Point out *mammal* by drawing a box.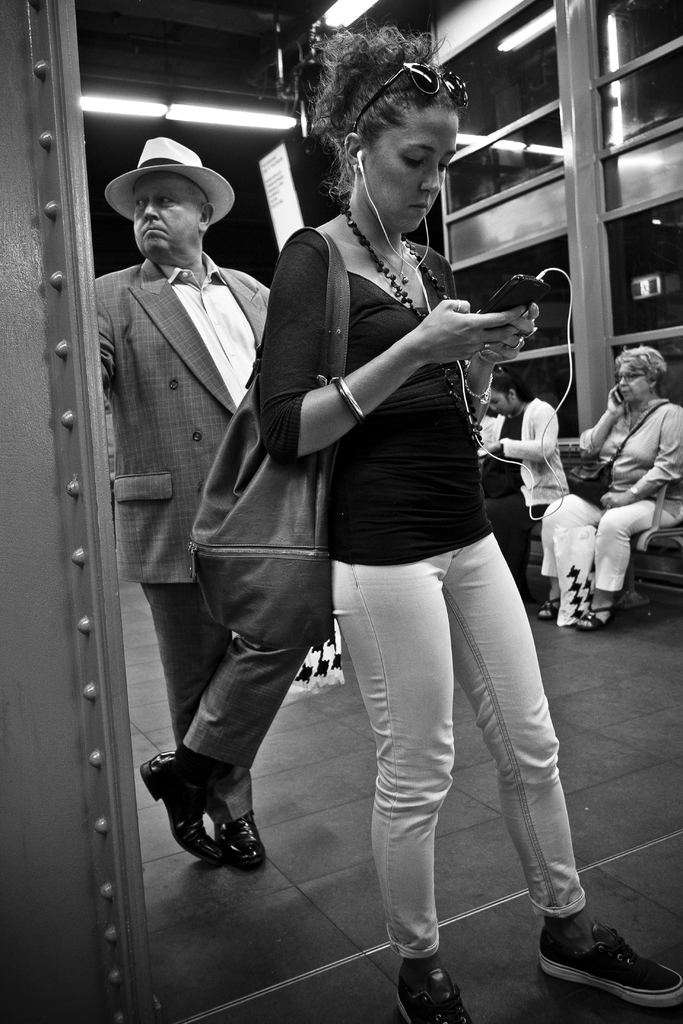
{"left": 259, "top": 6, "right": 681, "bottom": 1023}.
